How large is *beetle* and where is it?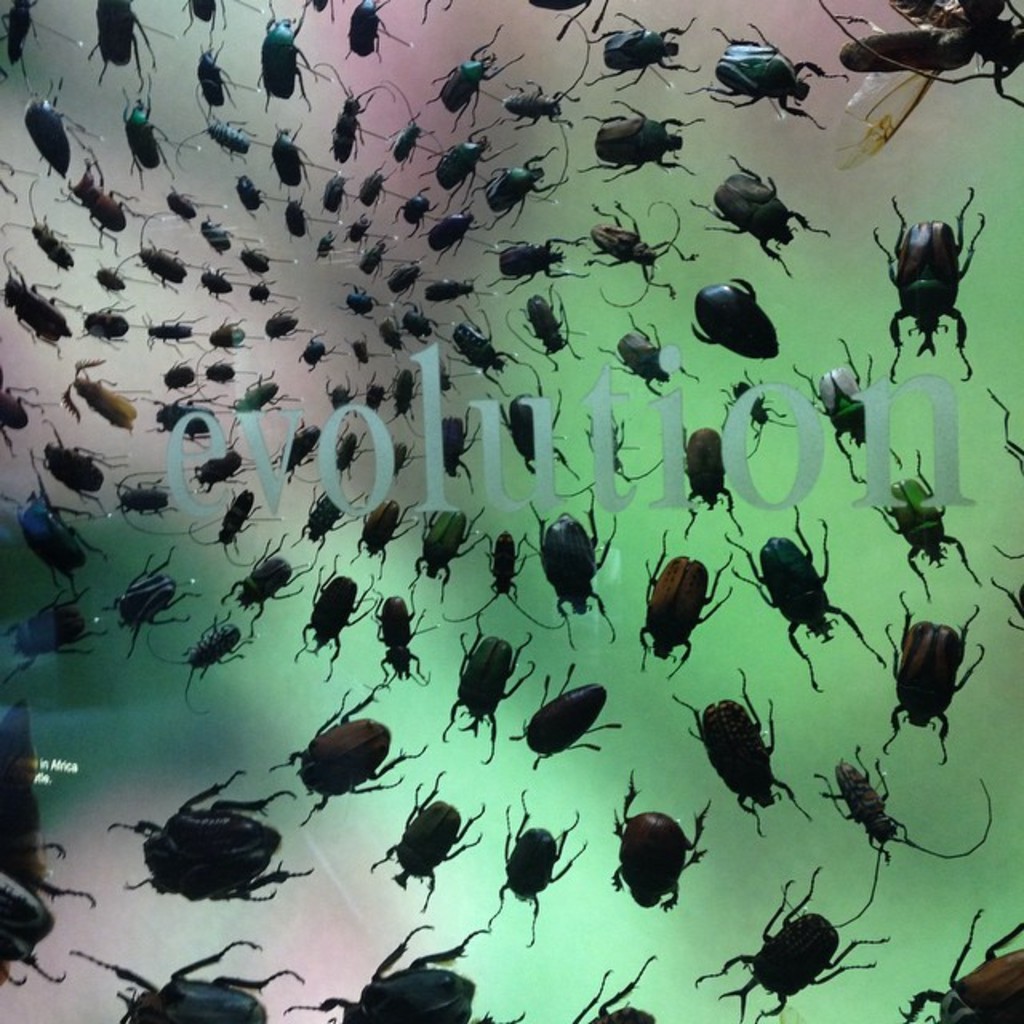
Bounding box: <region>0, 251, 91, 341</region>.
